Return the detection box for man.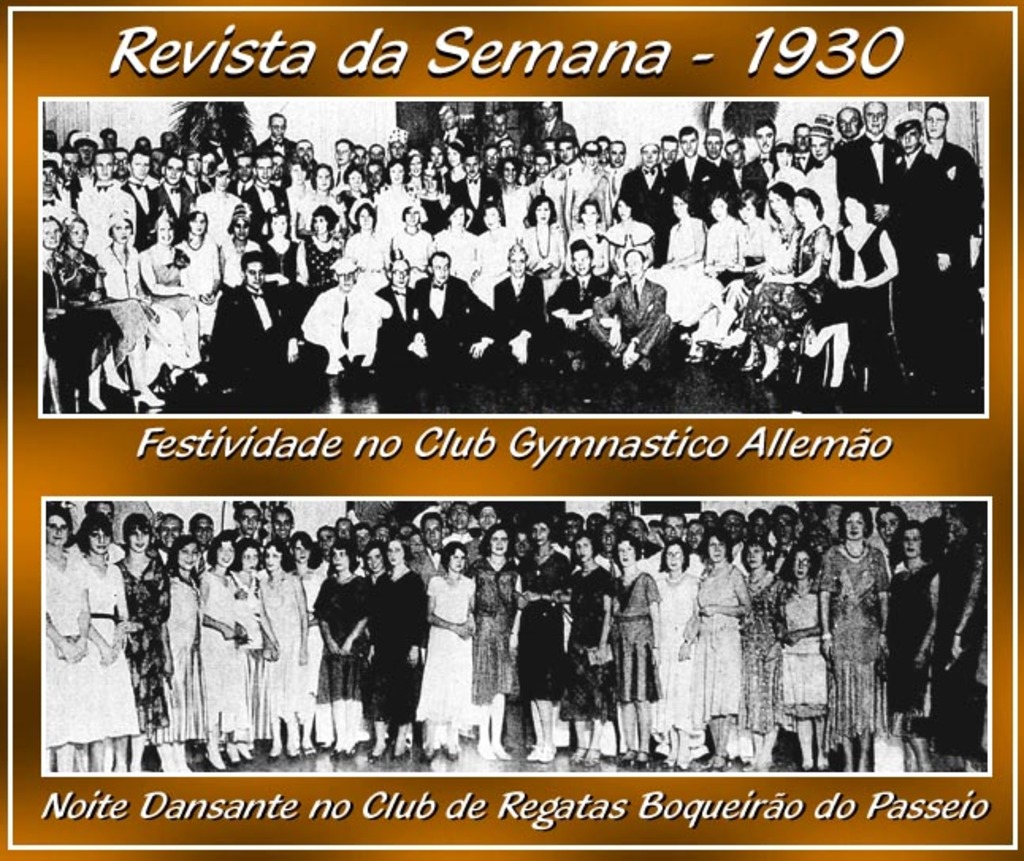
bbox(269, 503, 296, 555).
